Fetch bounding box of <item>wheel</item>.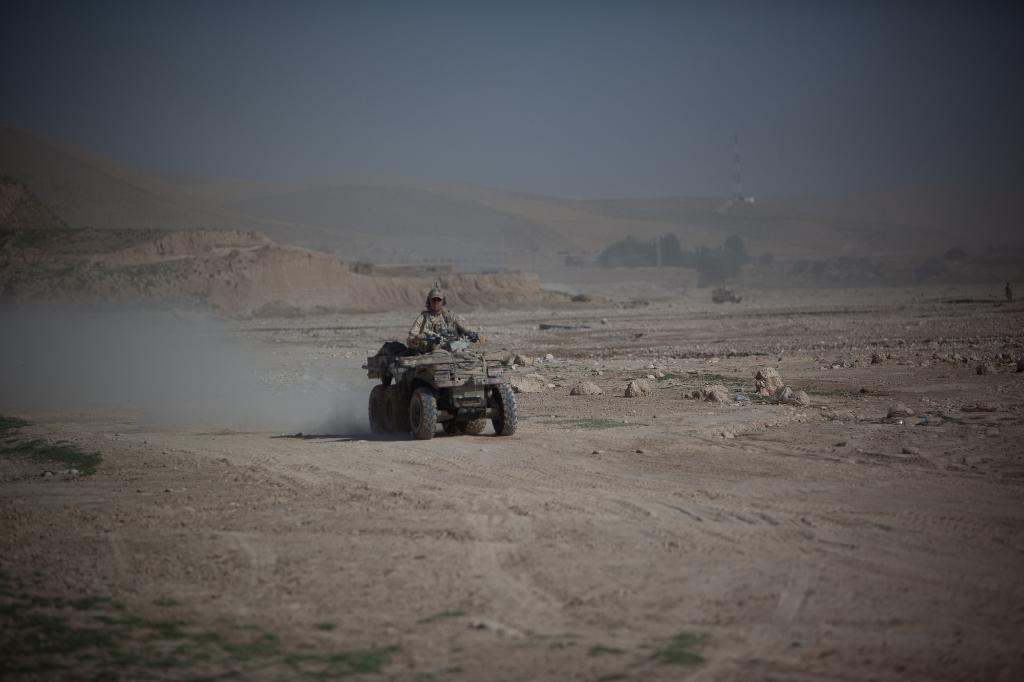
Bbox: region(367, 385, 391, 436).
